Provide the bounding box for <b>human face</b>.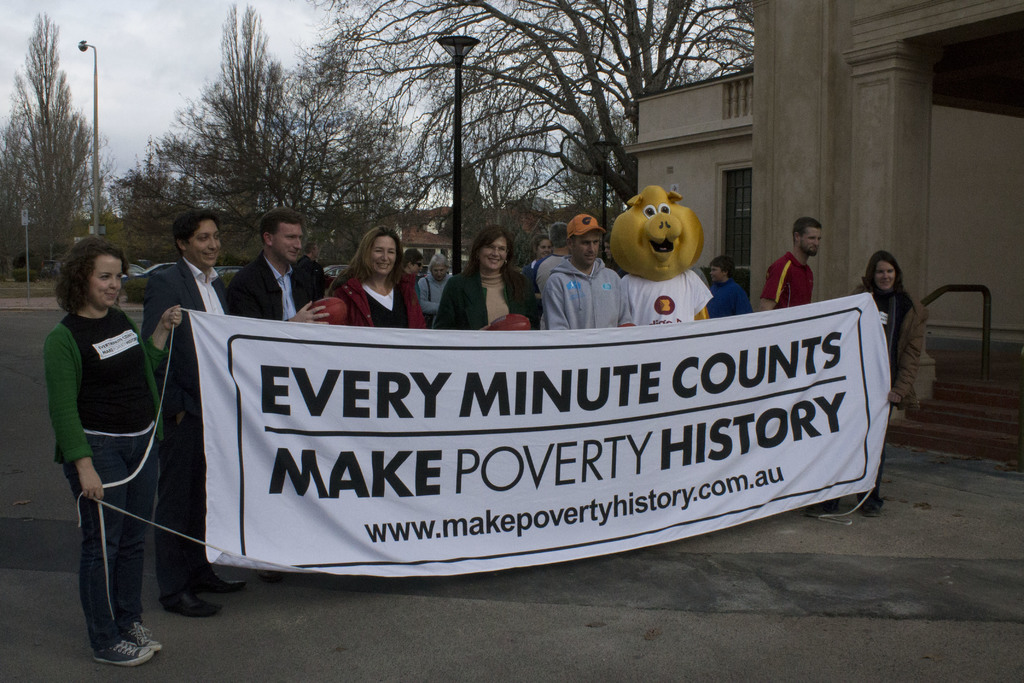
[369, 235, 397, 277].
